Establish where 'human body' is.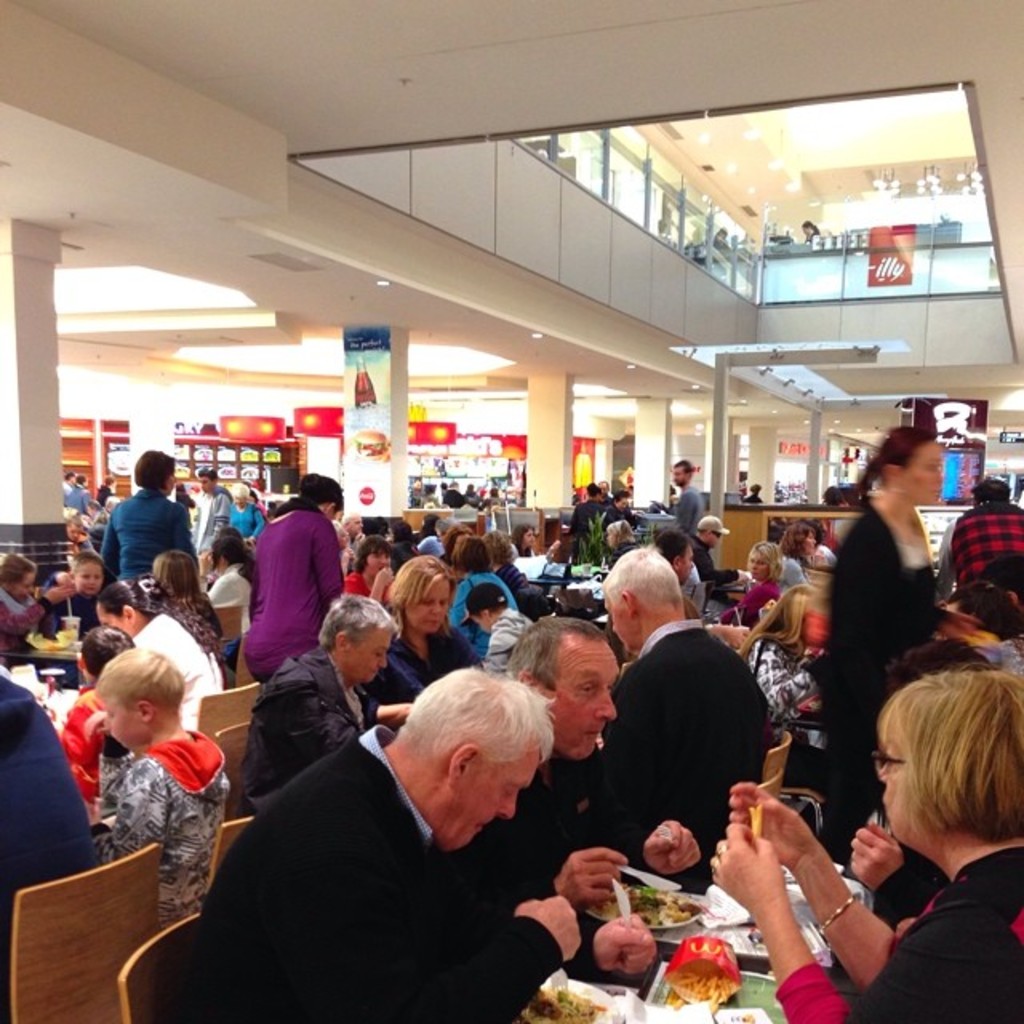
Established at <bbox>614, 539, 778, 891</bbox>.
